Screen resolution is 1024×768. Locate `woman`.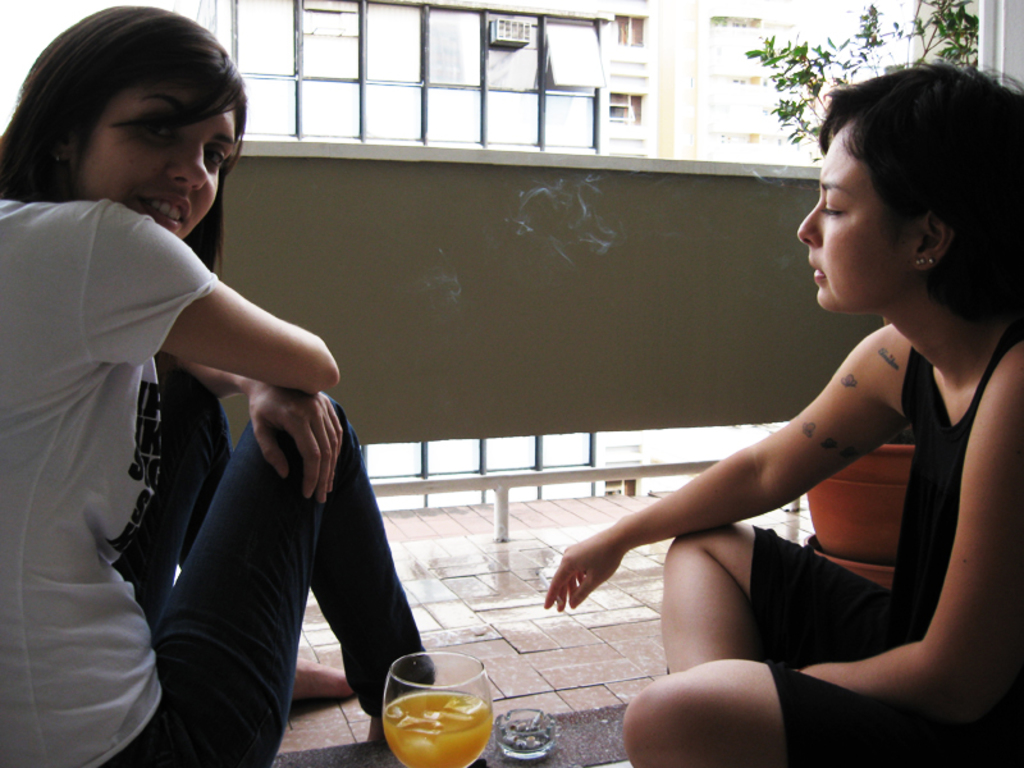
532,67,1023,765.
